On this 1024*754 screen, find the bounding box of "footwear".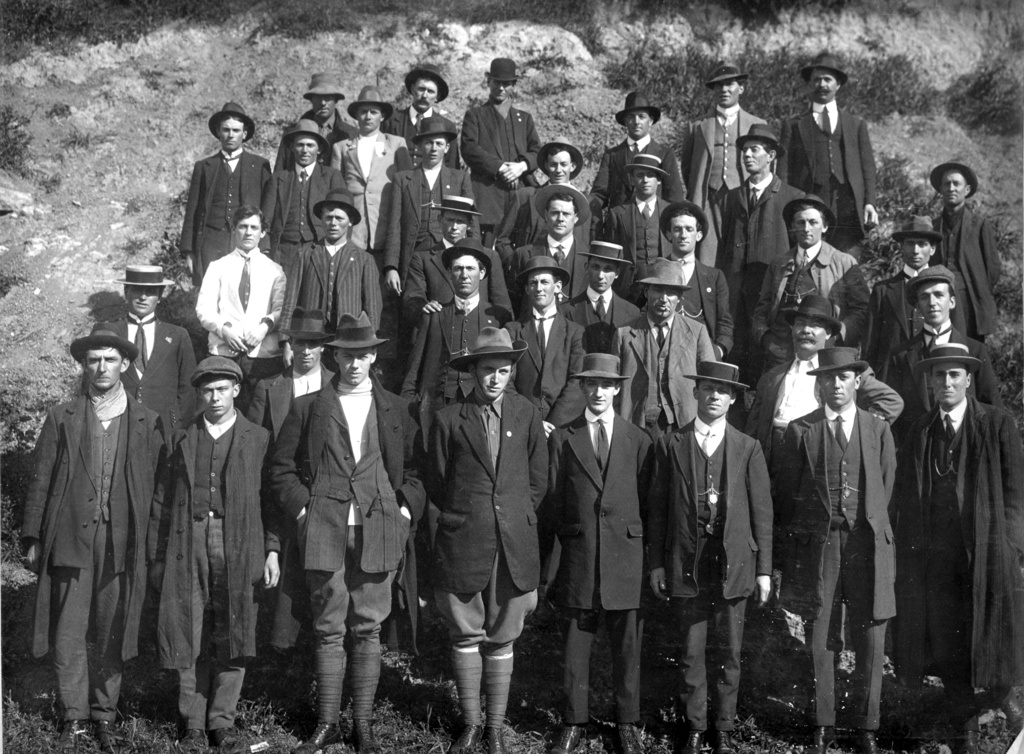
Bounding box: pyautogui.locateOnScreen(998, 685, 1023, 733).
